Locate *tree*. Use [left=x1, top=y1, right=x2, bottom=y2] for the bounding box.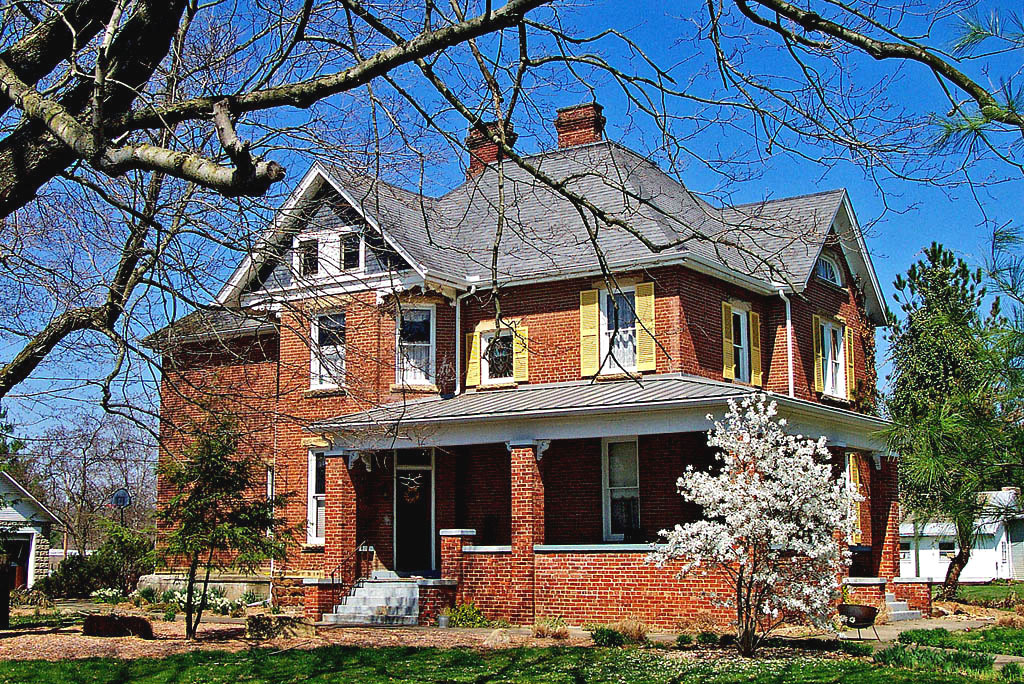
[left=28, top=381, right=172, bottom=580].
